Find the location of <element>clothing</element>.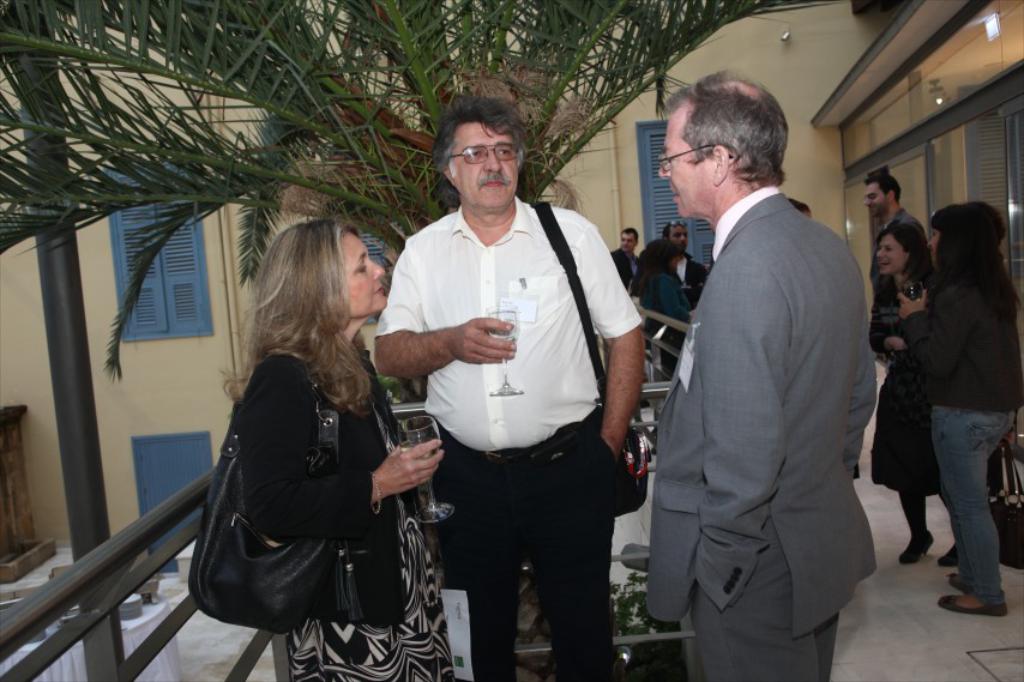
Location: {"x1": 613, "y1": 249, "x2": 638, "y2": 295}.
